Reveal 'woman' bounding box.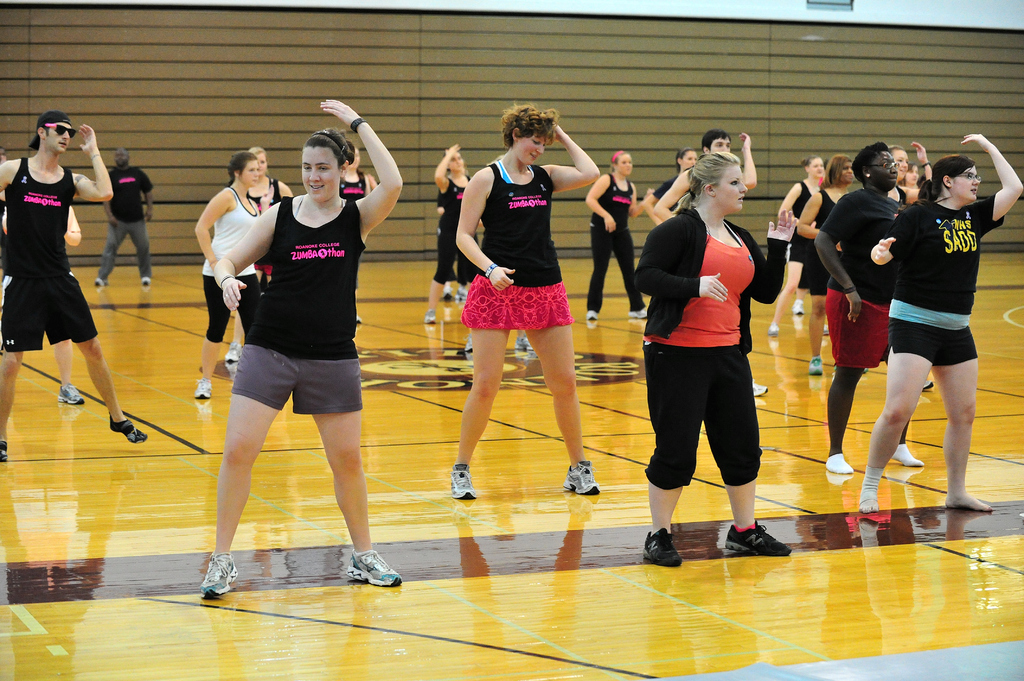
Revealed: (left=851, top=131, right=1022, bottom=517).
